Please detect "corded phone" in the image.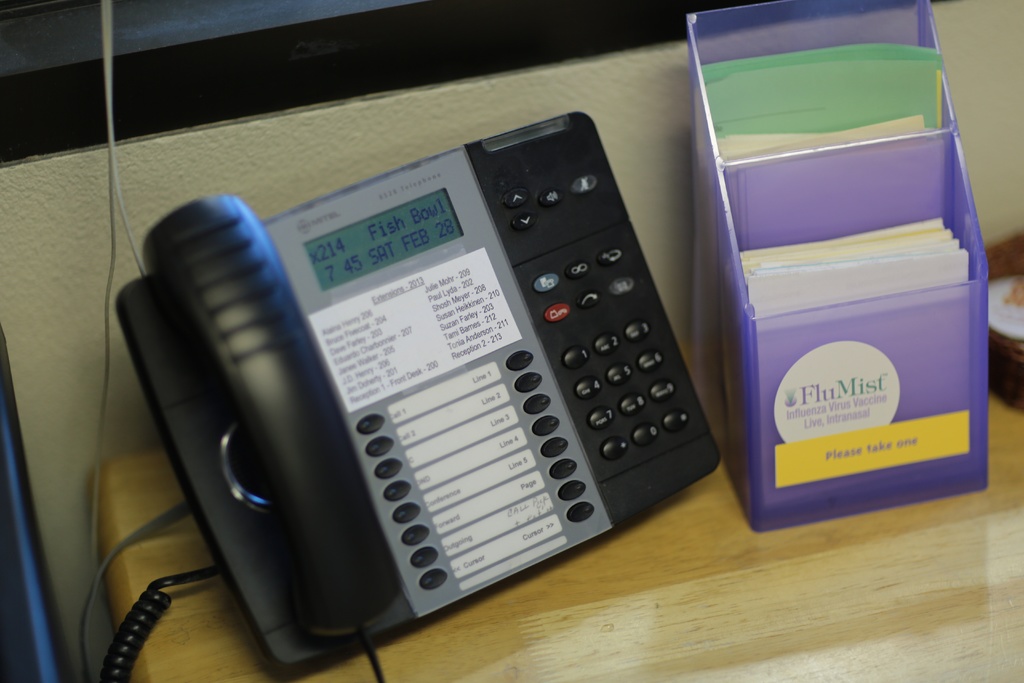
(101, 109, 722, 682).
